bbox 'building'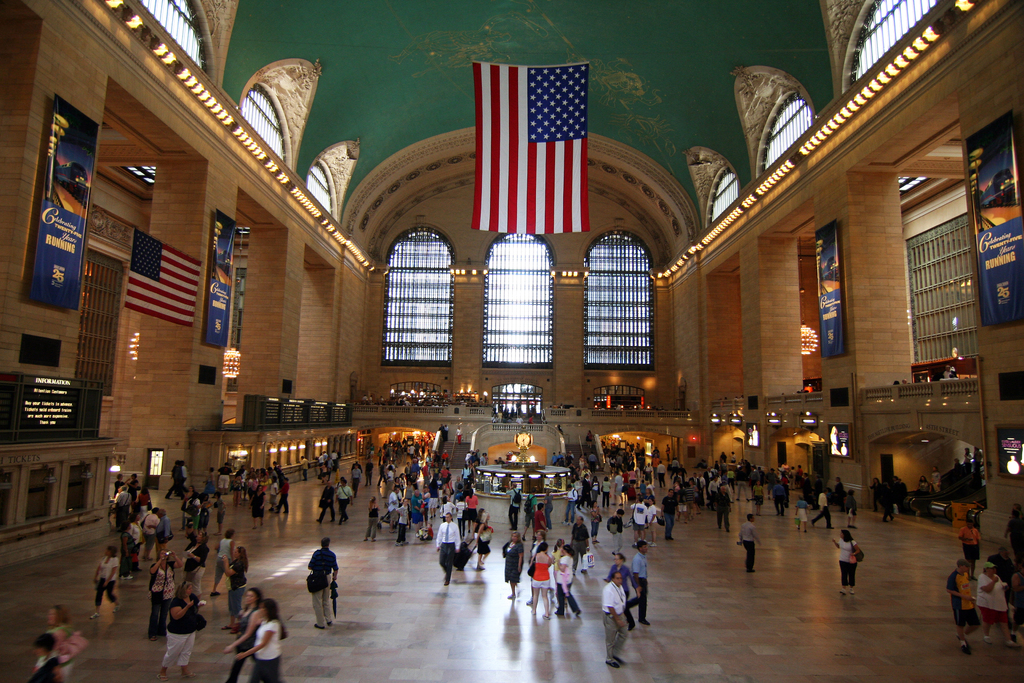
<box>0,0,1023,682</box>
